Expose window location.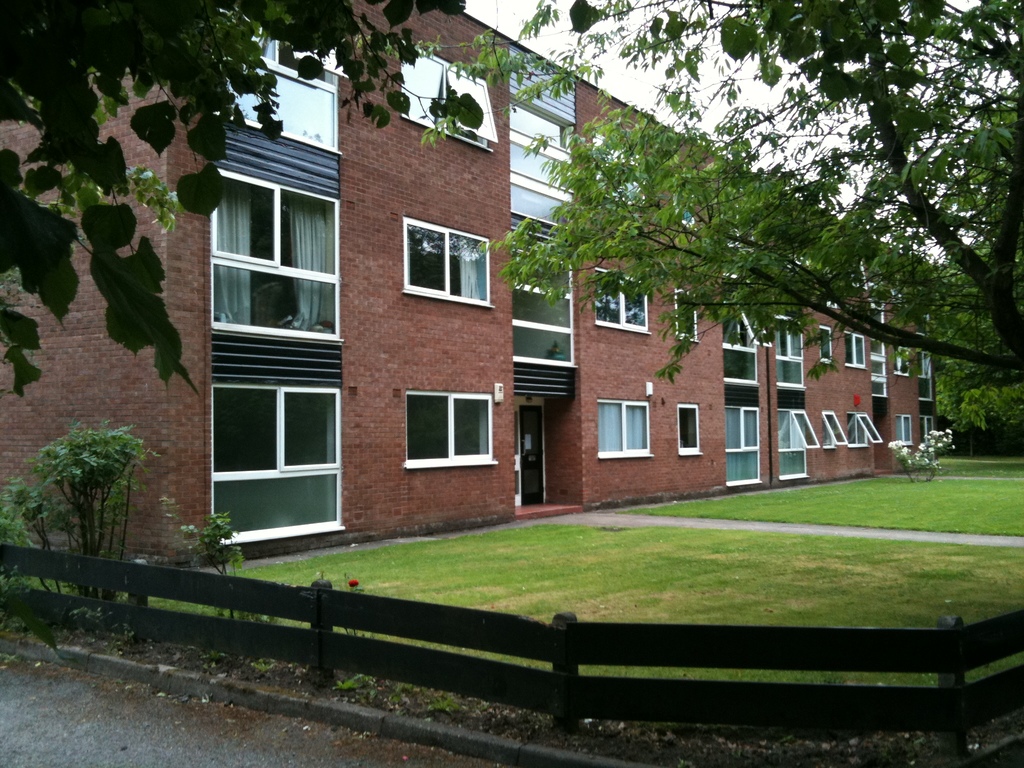
Exposed at 593 268 649 333.
